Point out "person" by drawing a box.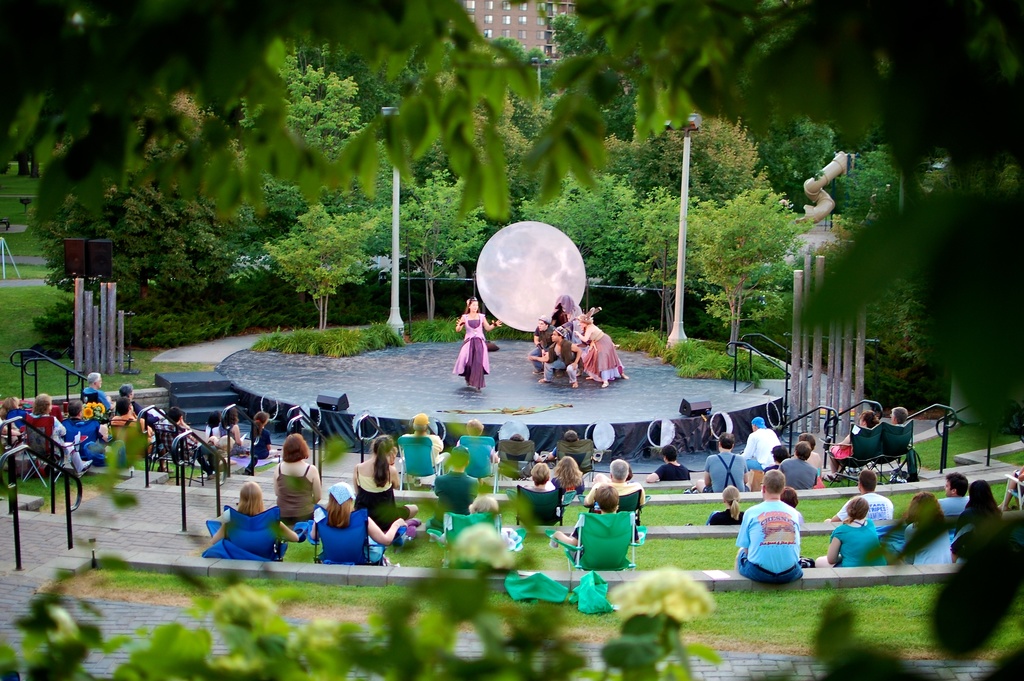
x1=769, y1=444, x2=790, y2=466.
